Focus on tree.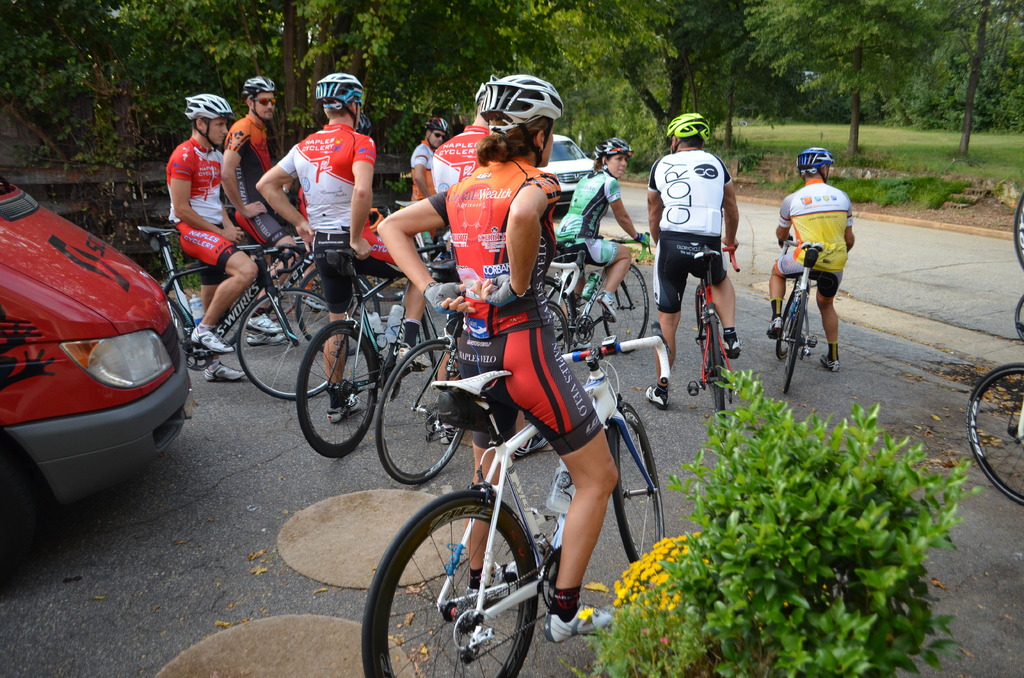
Focused at [0,0,246,204].
